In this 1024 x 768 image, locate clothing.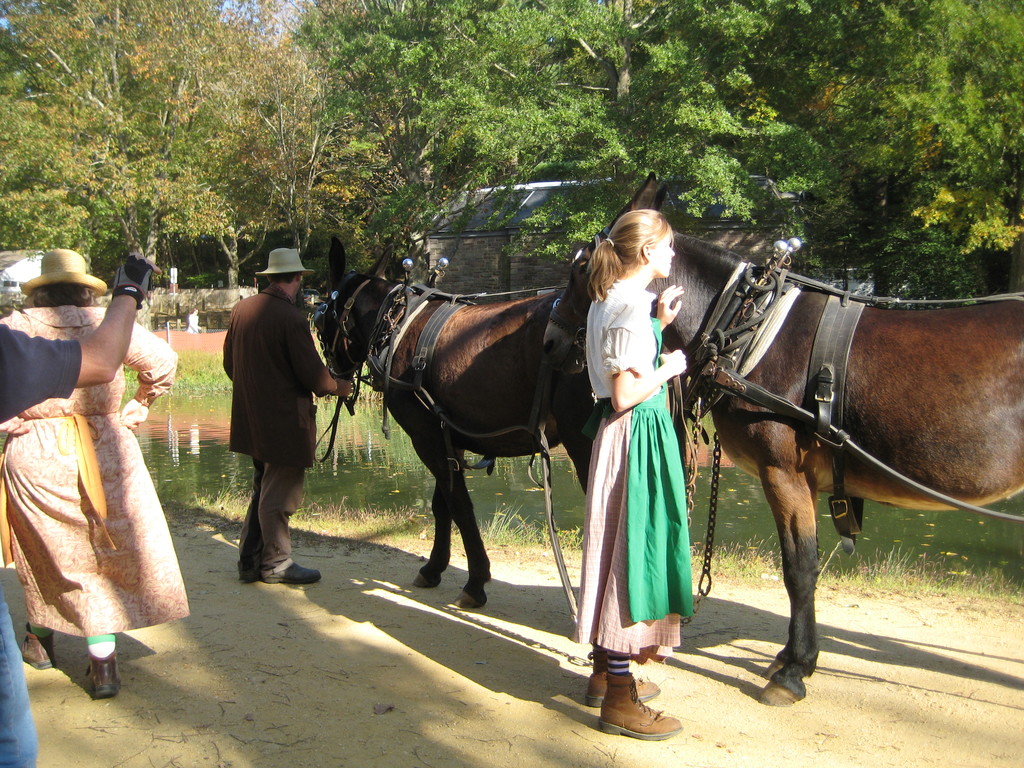
Bounding box: 16, 271, 171, 684.
